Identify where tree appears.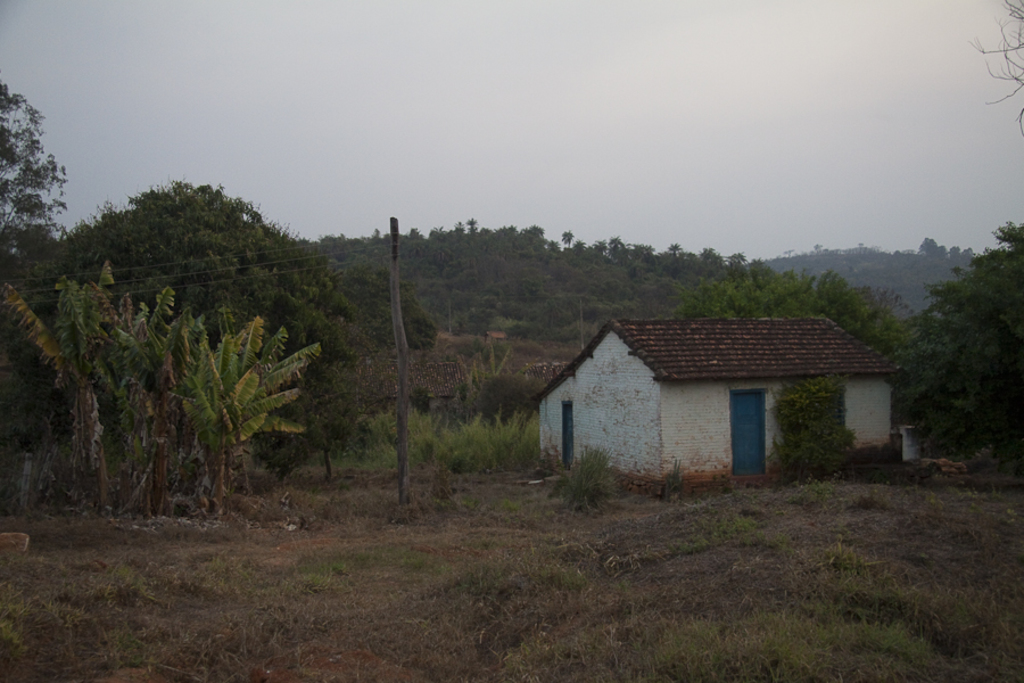
Appears at 669/242/683/266.
